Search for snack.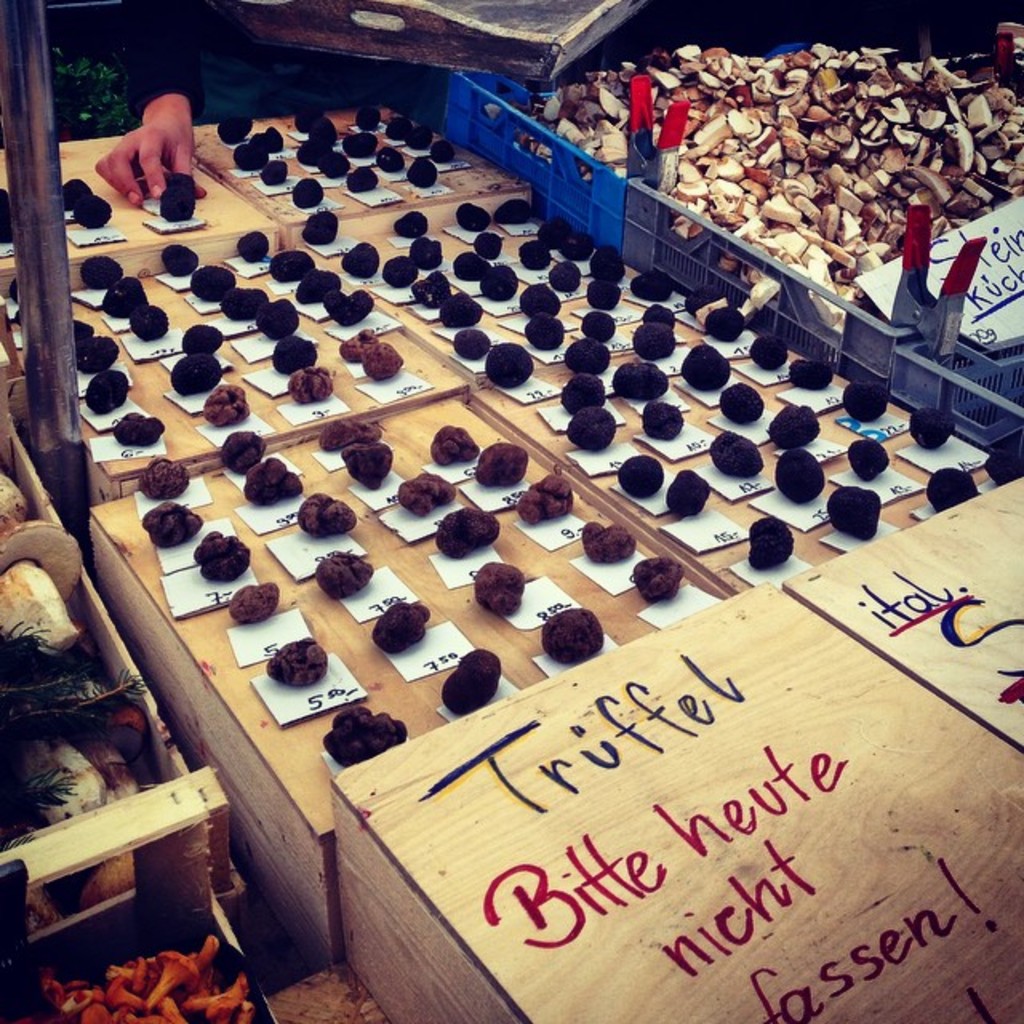
Found at box(789, 362, 822, 389).
